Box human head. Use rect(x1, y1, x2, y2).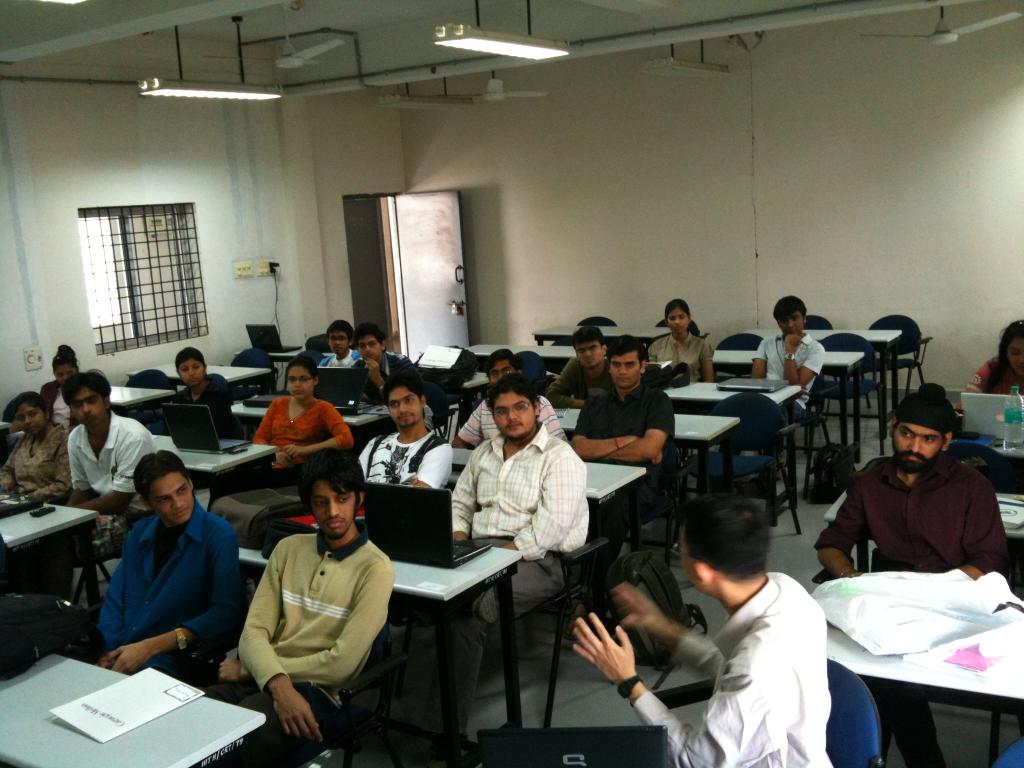
rect(483, 347, 523, 387).
